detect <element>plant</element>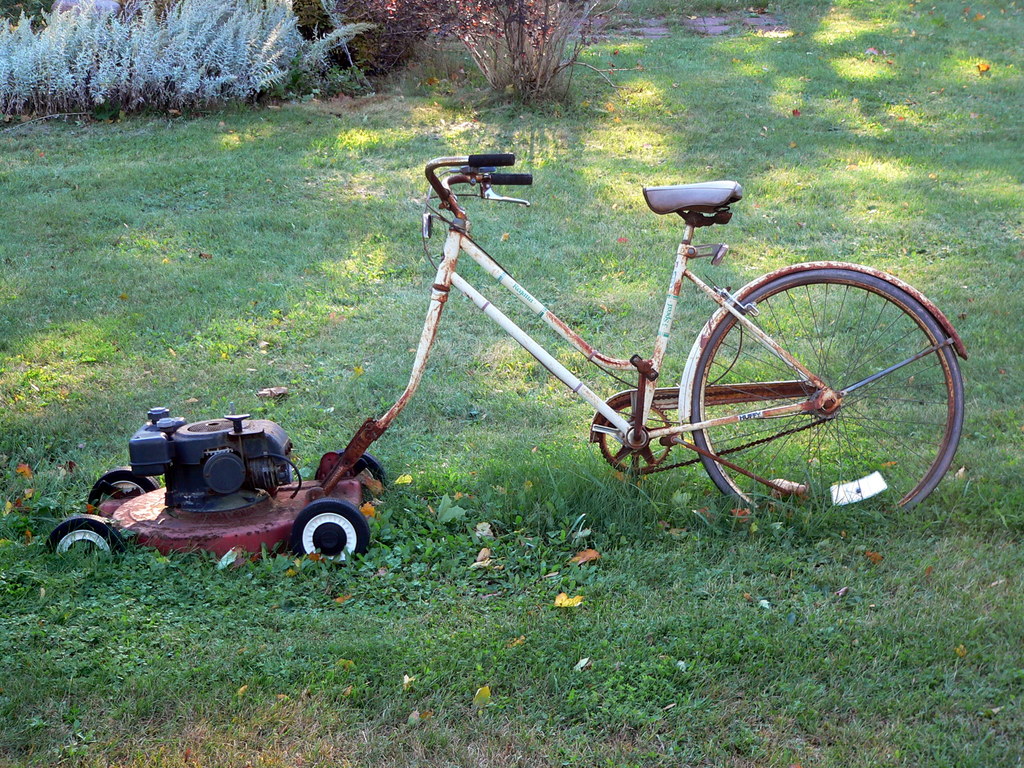
291 0 459 93
